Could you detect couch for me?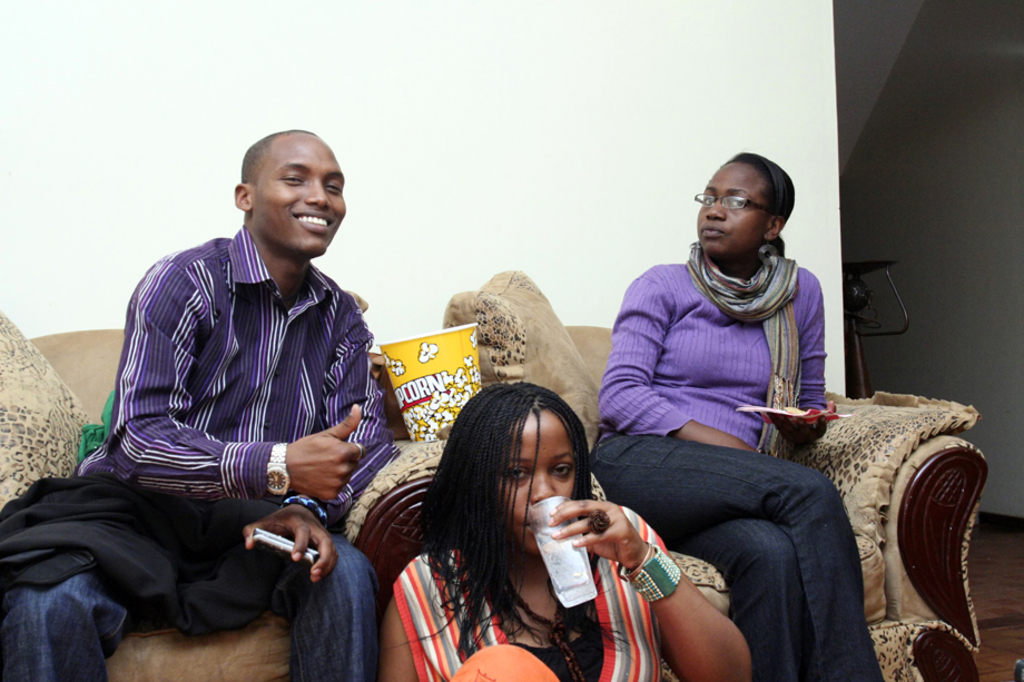
Detection result: bbox=(0, 271, 995, 681).
